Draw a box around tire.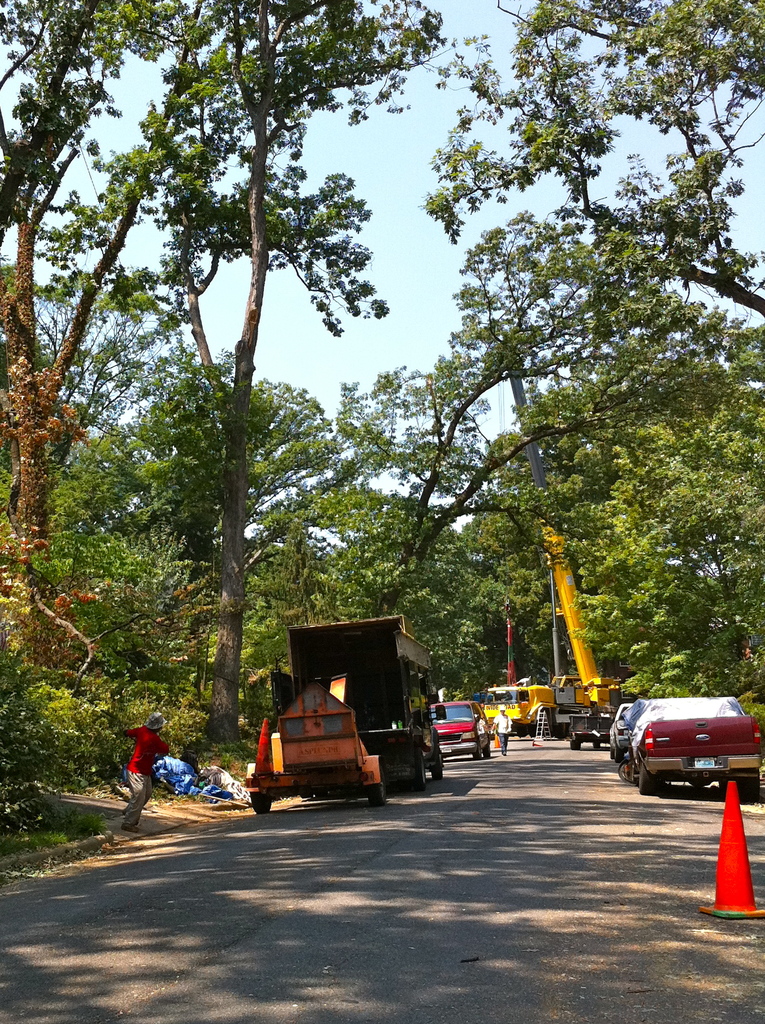
bbox(726, 778, 761, 803).
